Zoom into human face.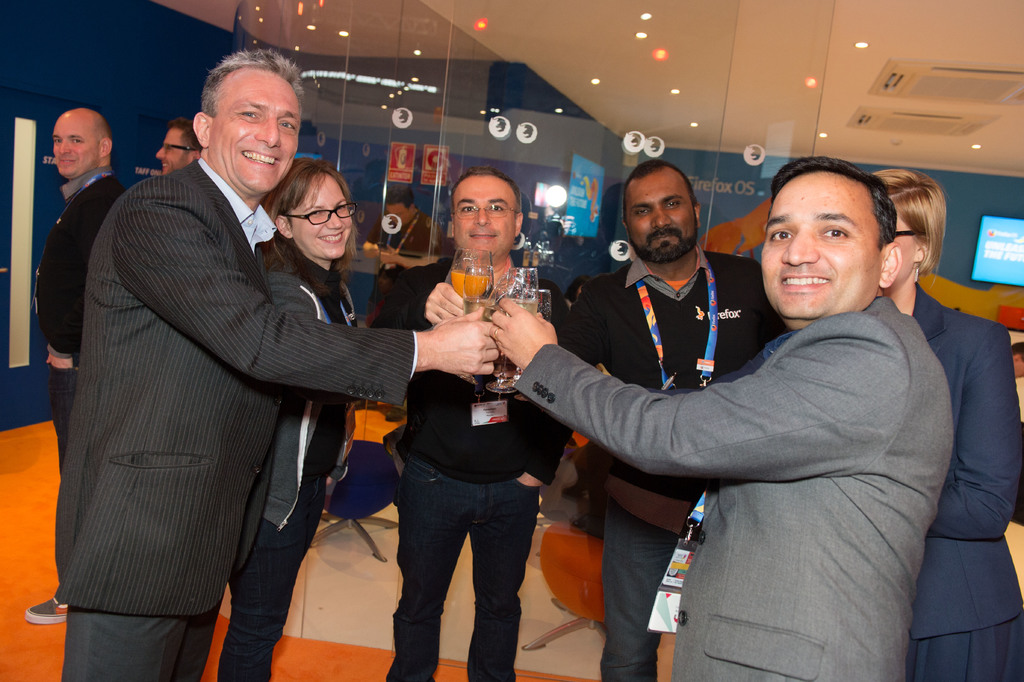
Zoom target: 634, 172, 698, 257.
